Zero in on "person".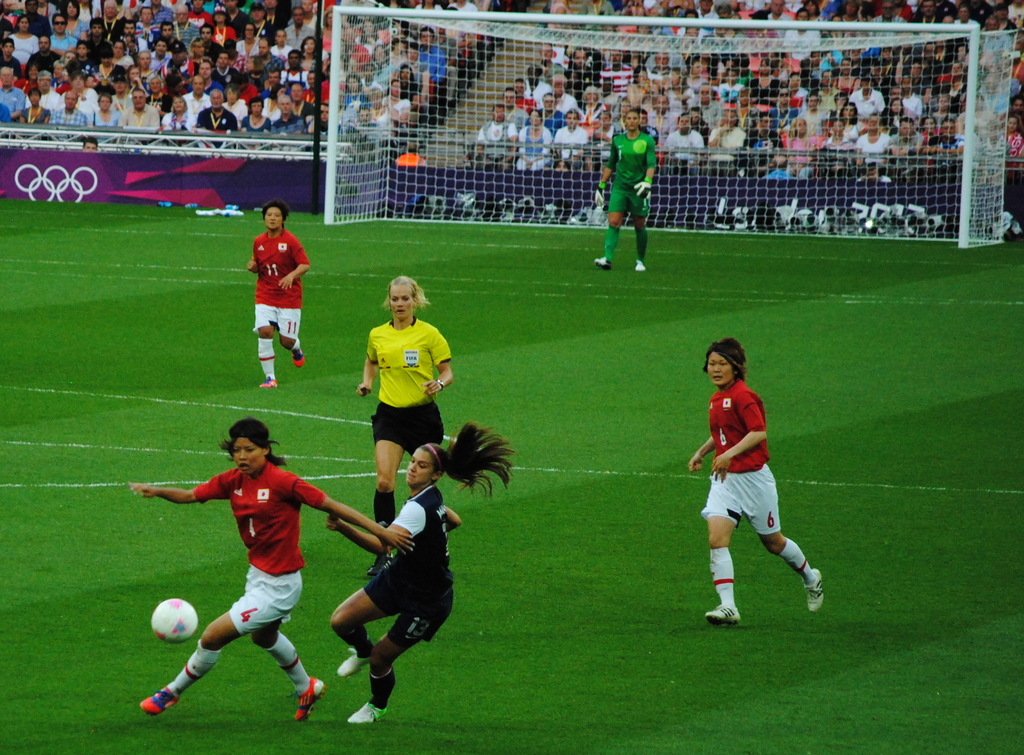
Zeroed in: left=132, top=417, right=417, bottom=724.
